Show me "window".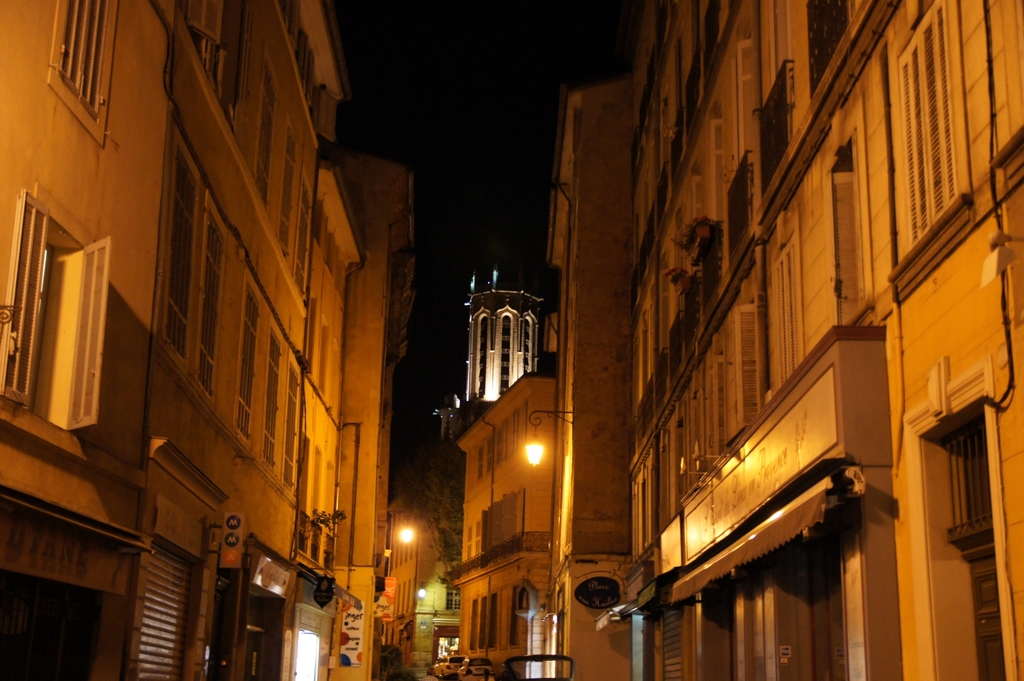
"window" is here: detection(511, 410, 516, 453).
